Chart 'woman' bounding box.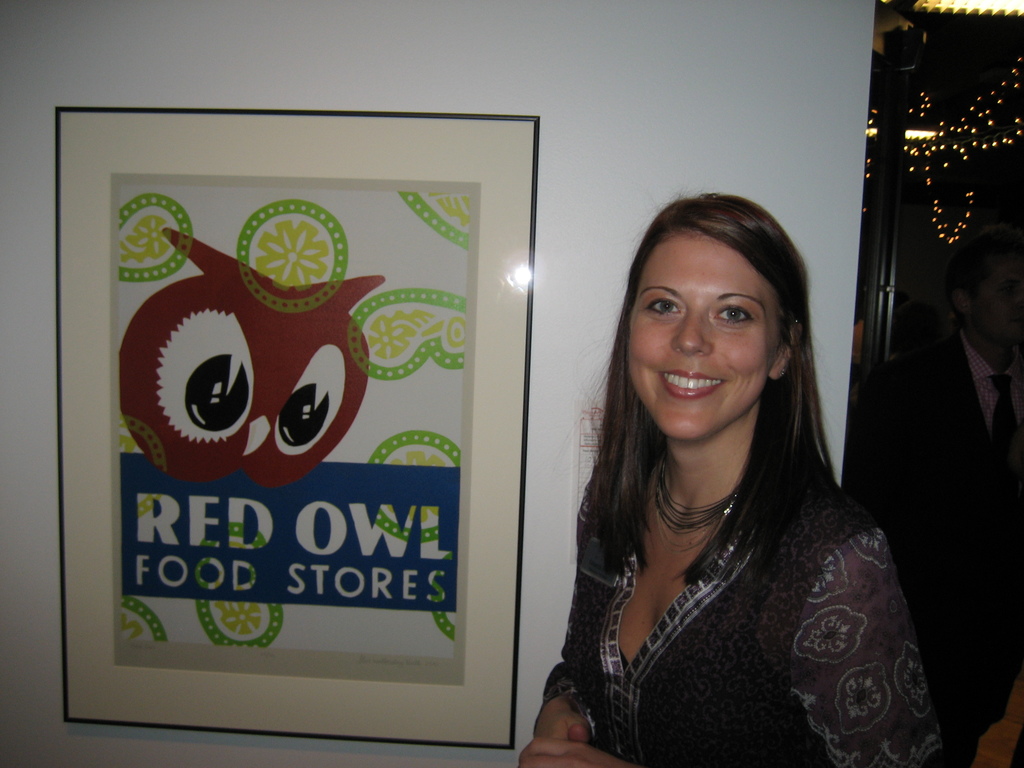
Charted: [left=515, top=191, right=950, bottom=767].
